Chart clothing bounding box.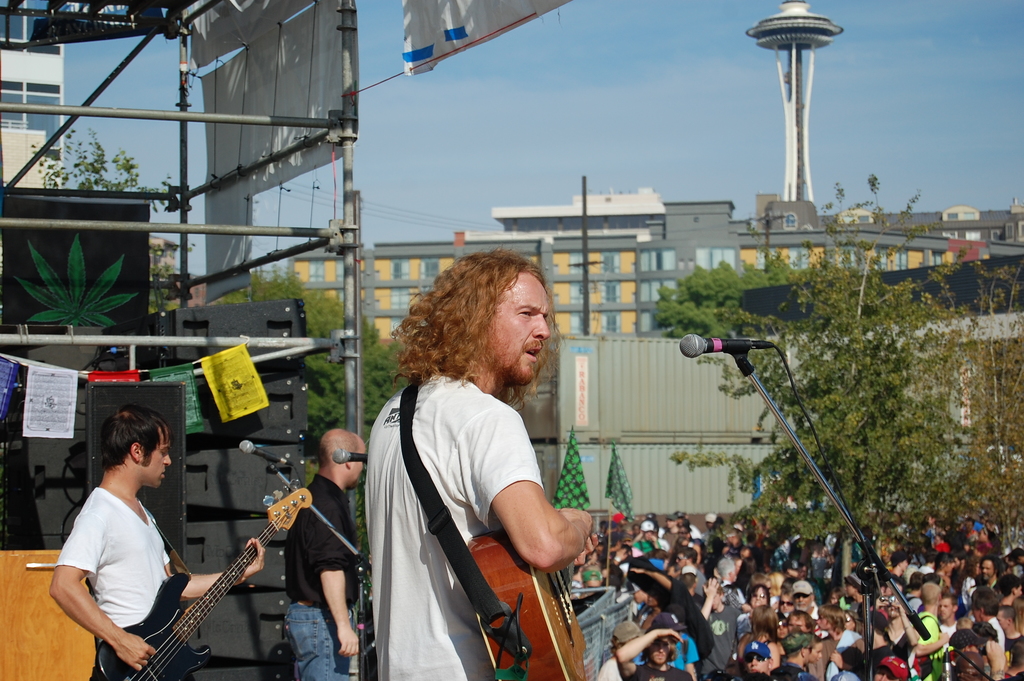
Charted: l=362, t=377, r=545, b=680.
